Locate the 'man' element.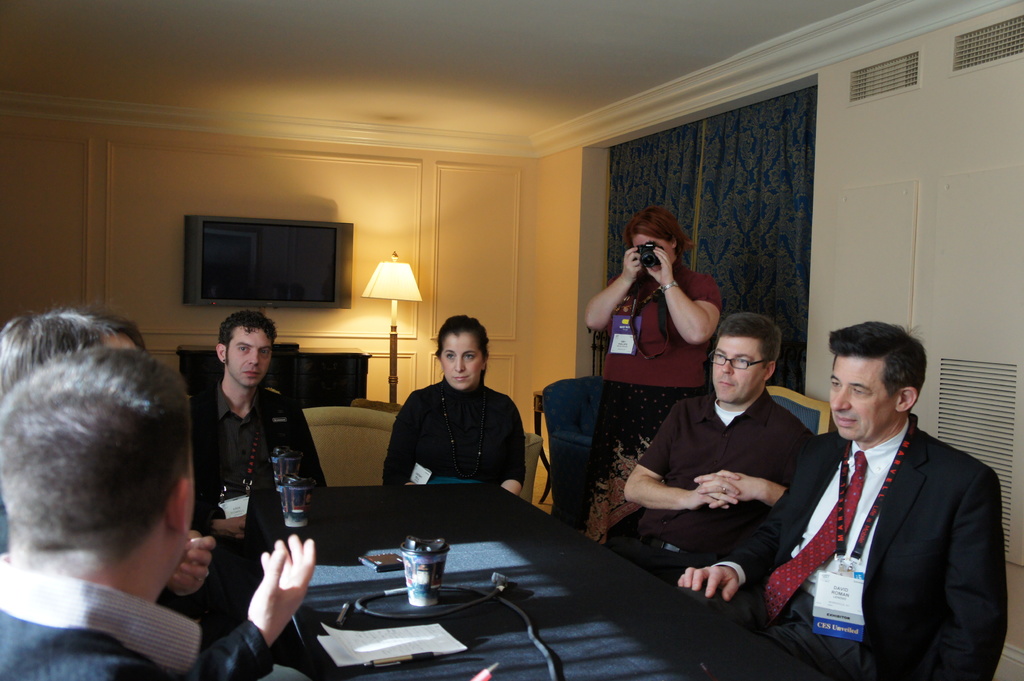
Element bbox: bbox=(622, 313, 812, 603).
